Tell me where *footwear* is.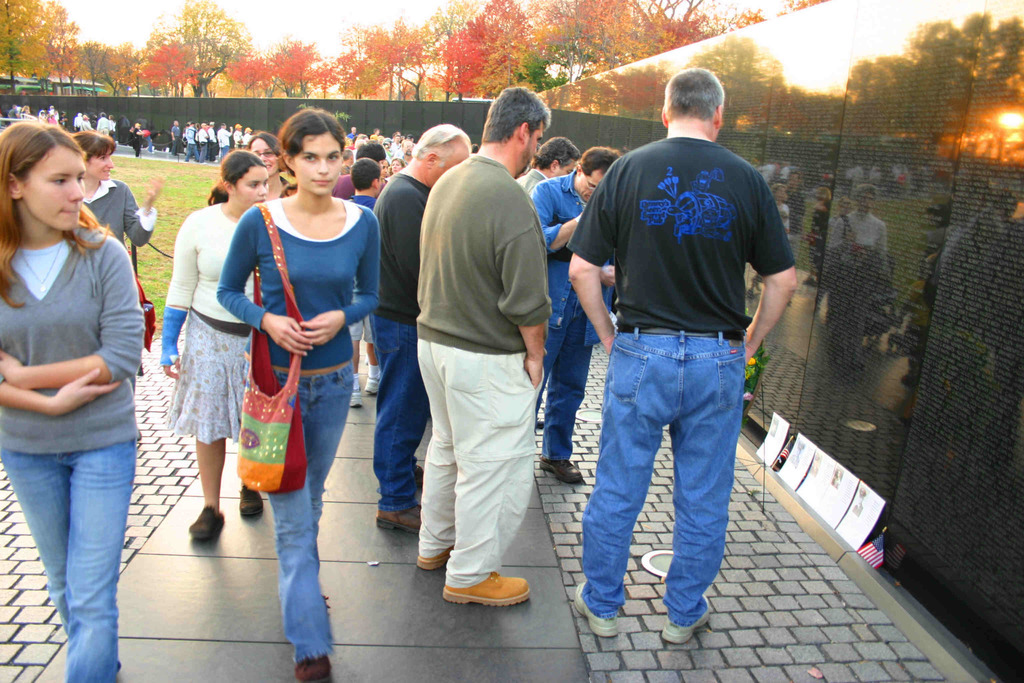
*footwear* is at [left=297, top=655, right=331, bottom=682].
